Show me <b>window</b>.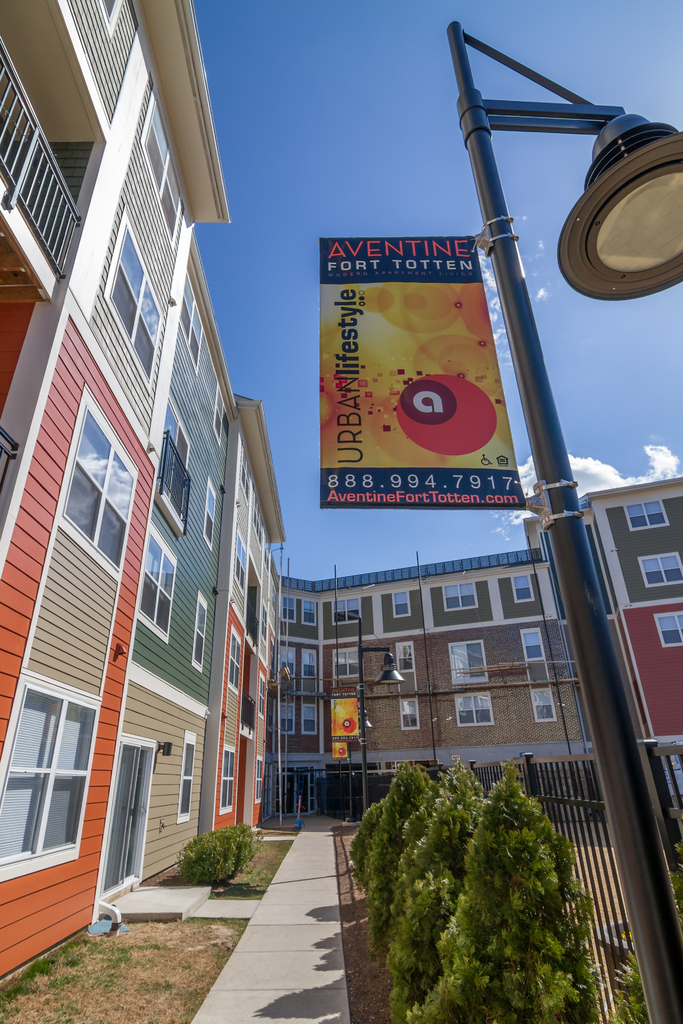
<b>window</b> is here: region(200, 477, 224, 547).
